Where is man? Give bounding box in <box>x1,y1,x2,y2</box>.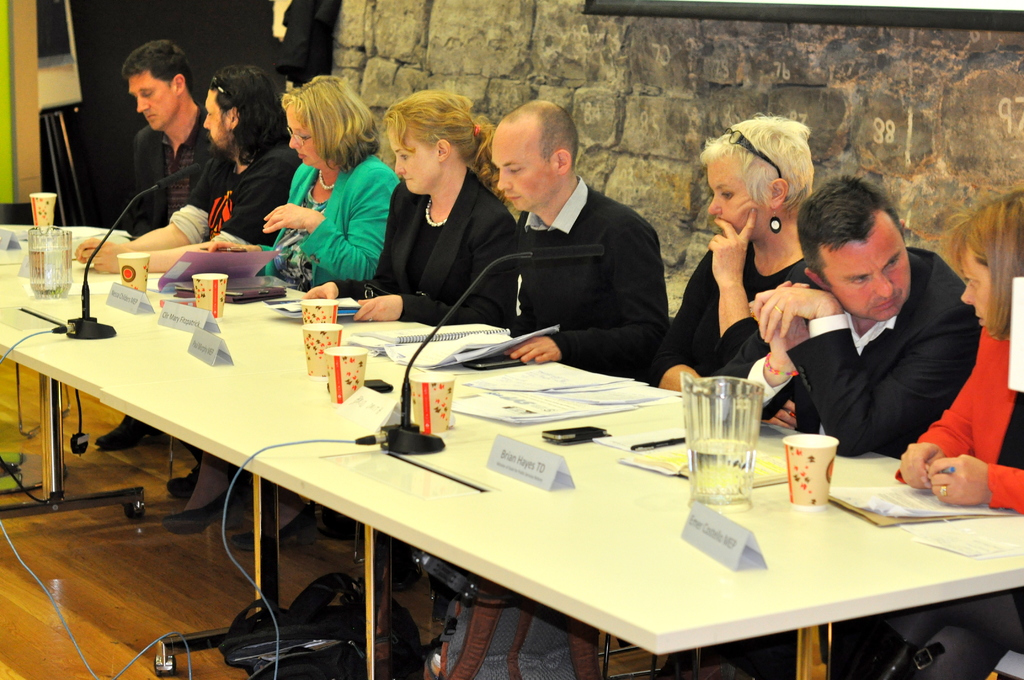
<box>510,110,676,364</box>.
